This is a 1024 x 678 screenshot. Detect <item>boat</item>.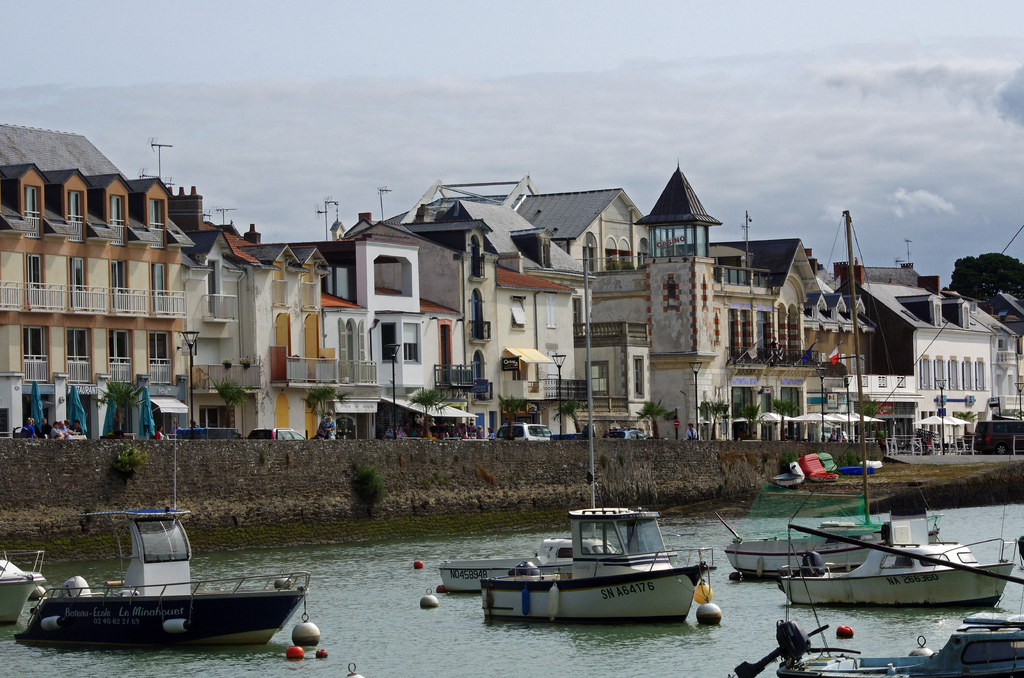
l=770, t=519, r=1014, b=608.
